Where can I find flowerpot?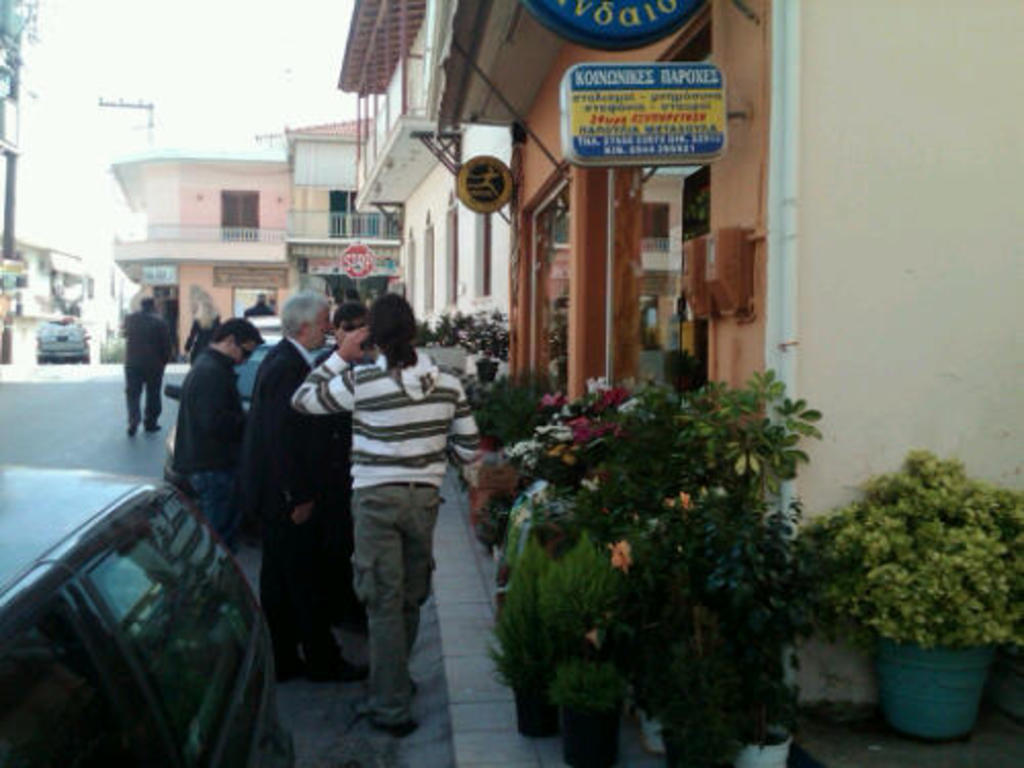
You can find it at x1=514, y1=672, x2=549, y2=739.
